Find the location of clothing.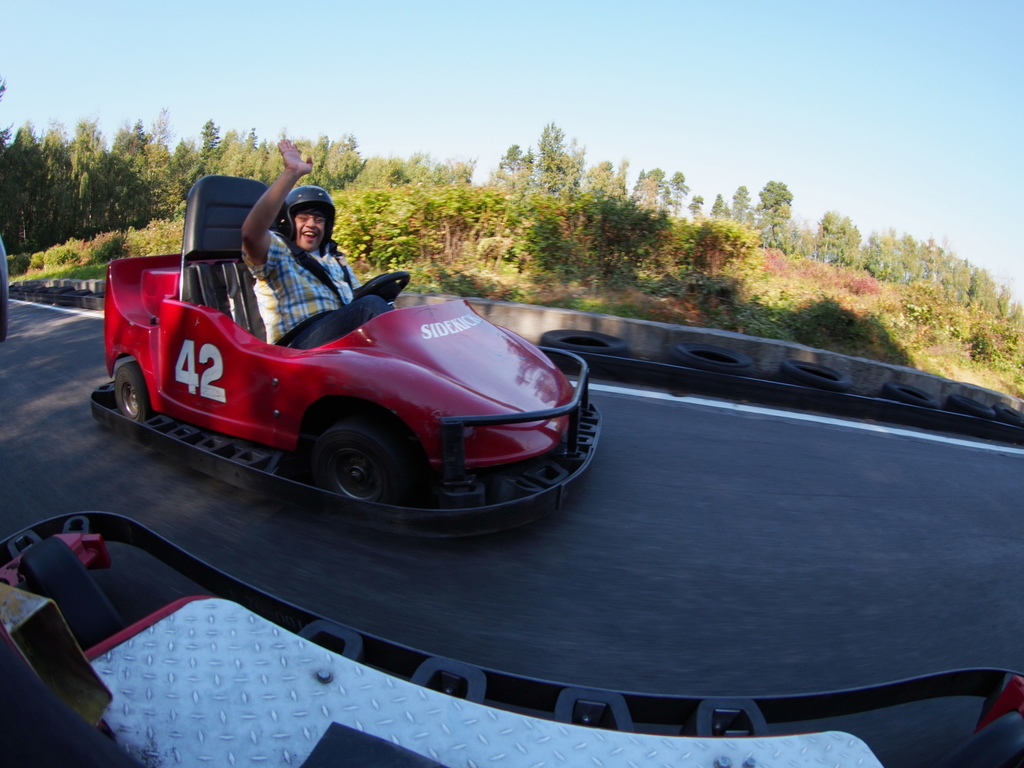
Location: locate(249, 228, 359, 363).
